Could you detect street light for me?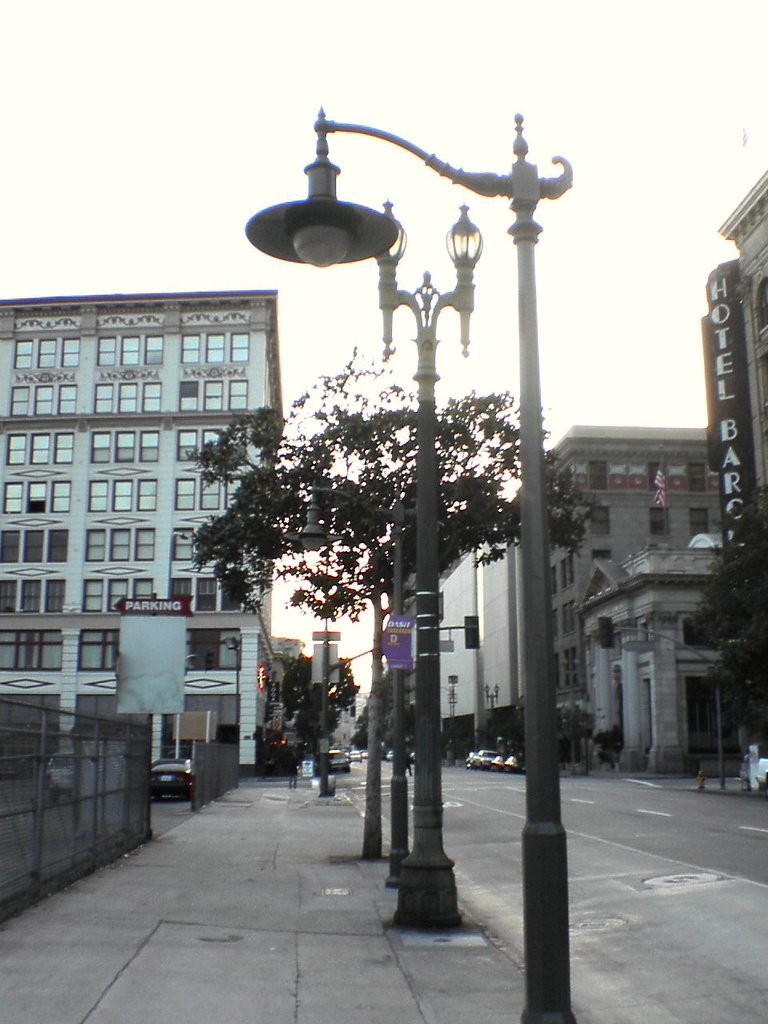
Detection result: l=361, t=193, r=482, b=932.
